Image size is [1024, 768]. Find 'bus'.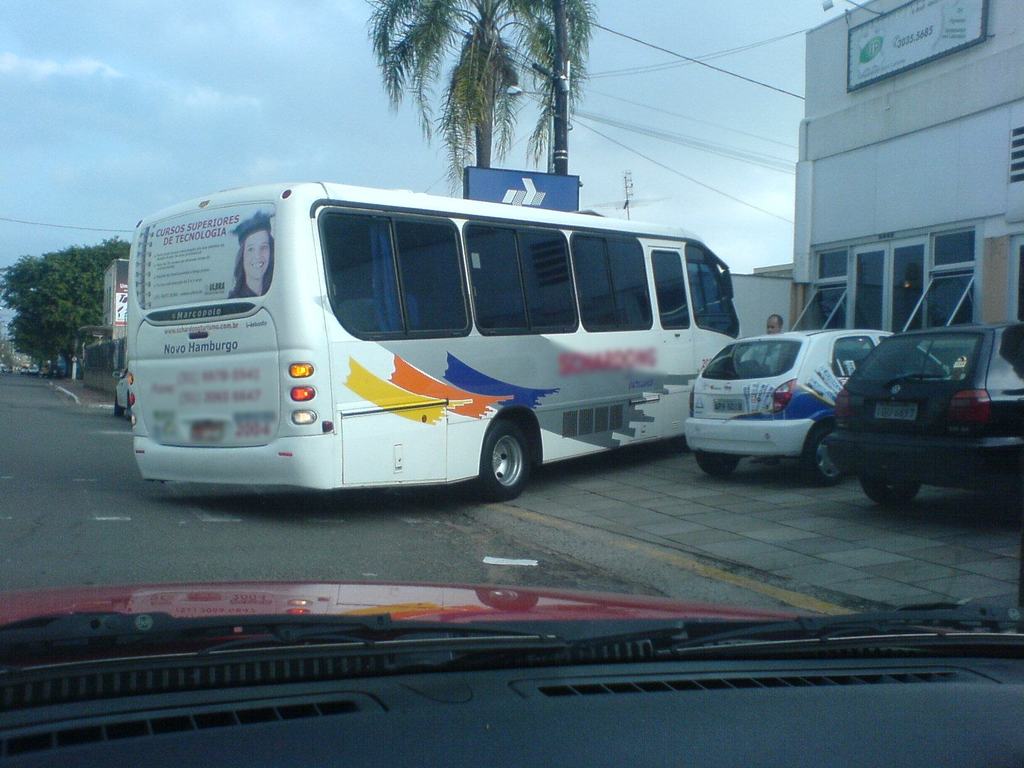
x1=129, y1=172, x2=742, y2=500.
